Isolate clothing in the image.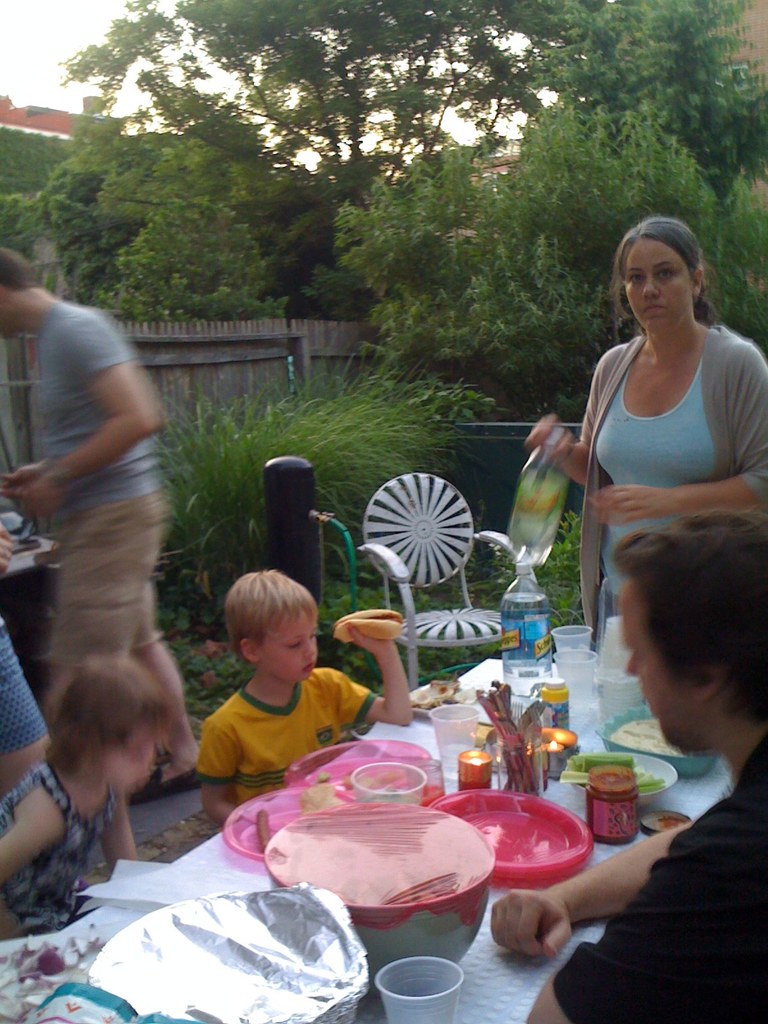
Isolated region: <region>16, 289, 172, 672</region>.
